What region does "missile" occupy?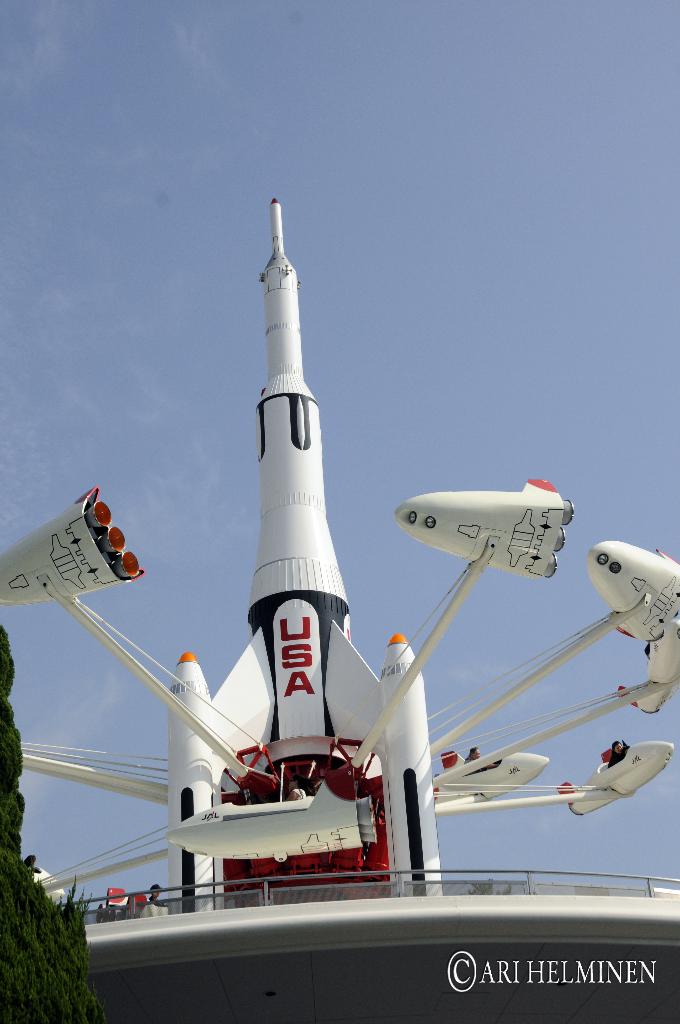
x1=207 y1=192 x2=383 y2=801.
